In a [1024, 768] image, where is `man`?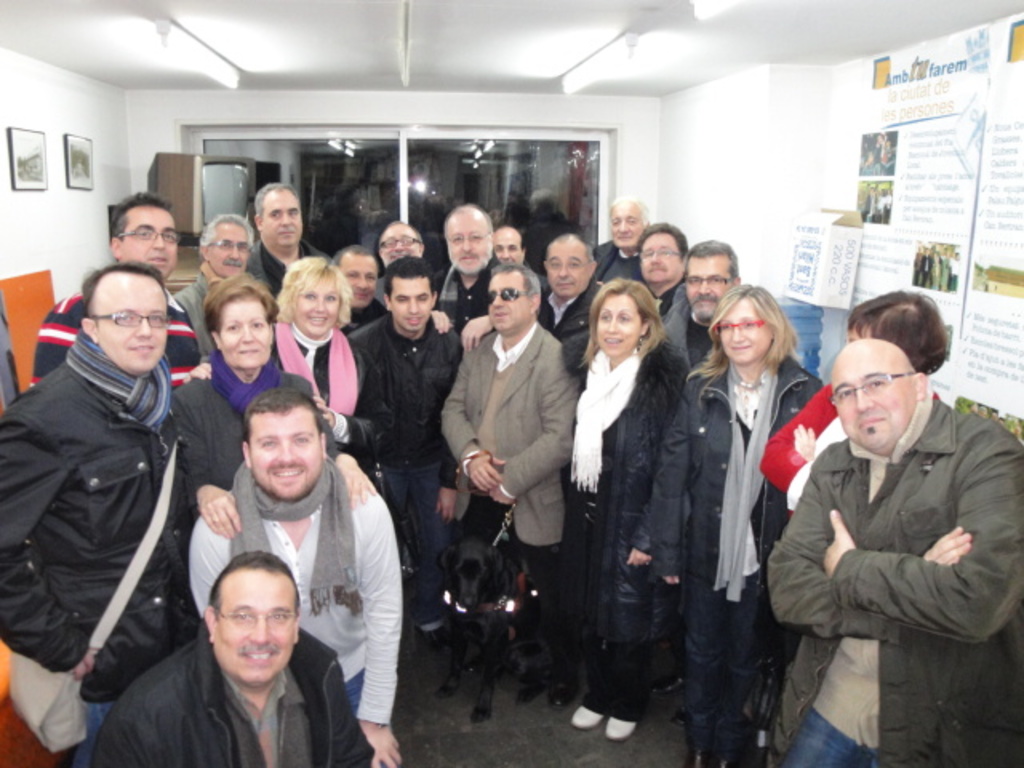
(29,187,206,379).
